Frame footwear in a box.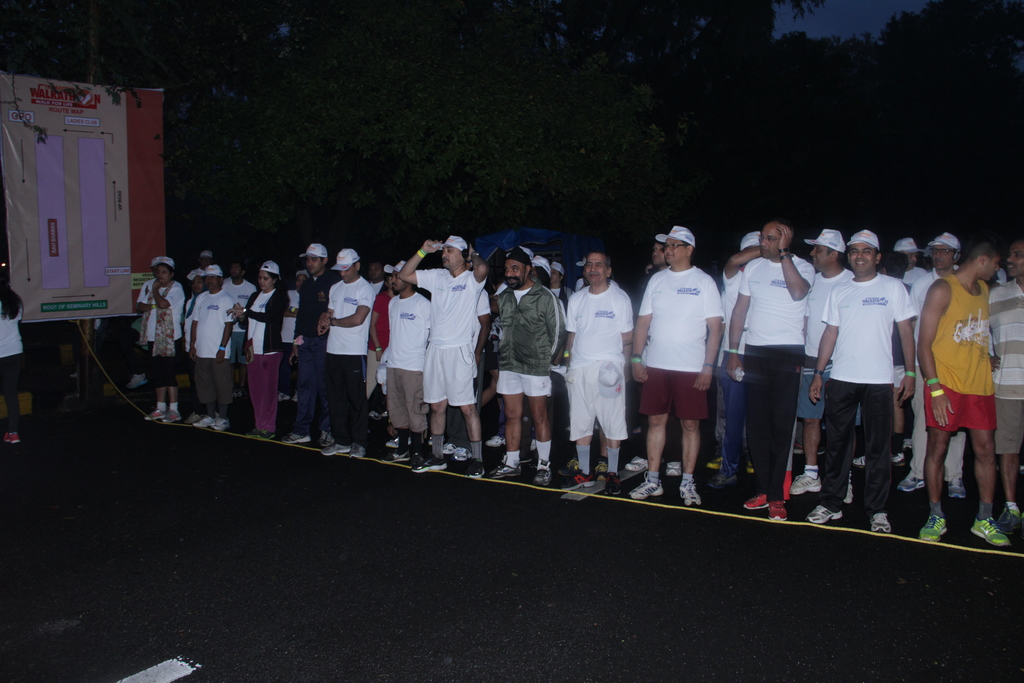
[844,483,855,505].
